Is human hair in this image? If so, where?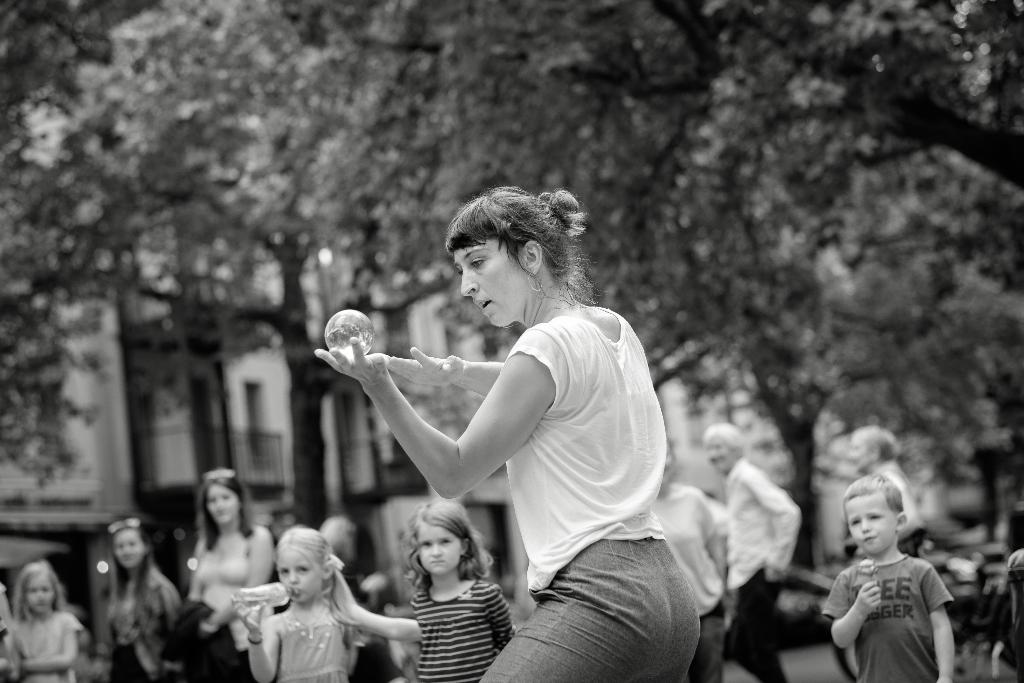
Yes, at box(842, 470, 913, 520).
